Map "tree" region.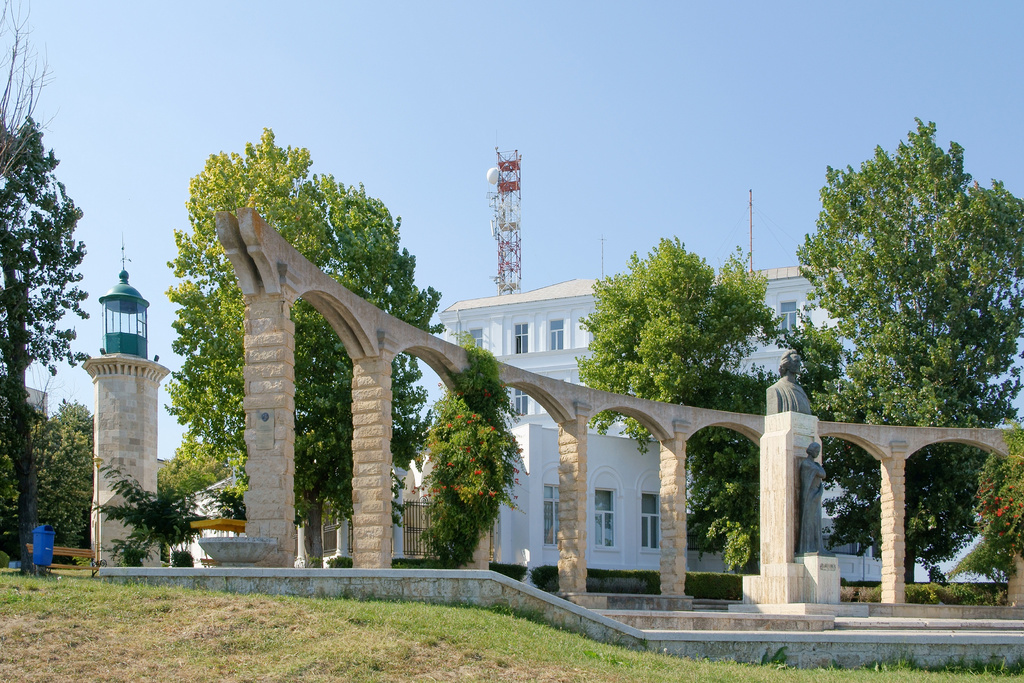
Mapped to <box>399,363,531,553</box>.
